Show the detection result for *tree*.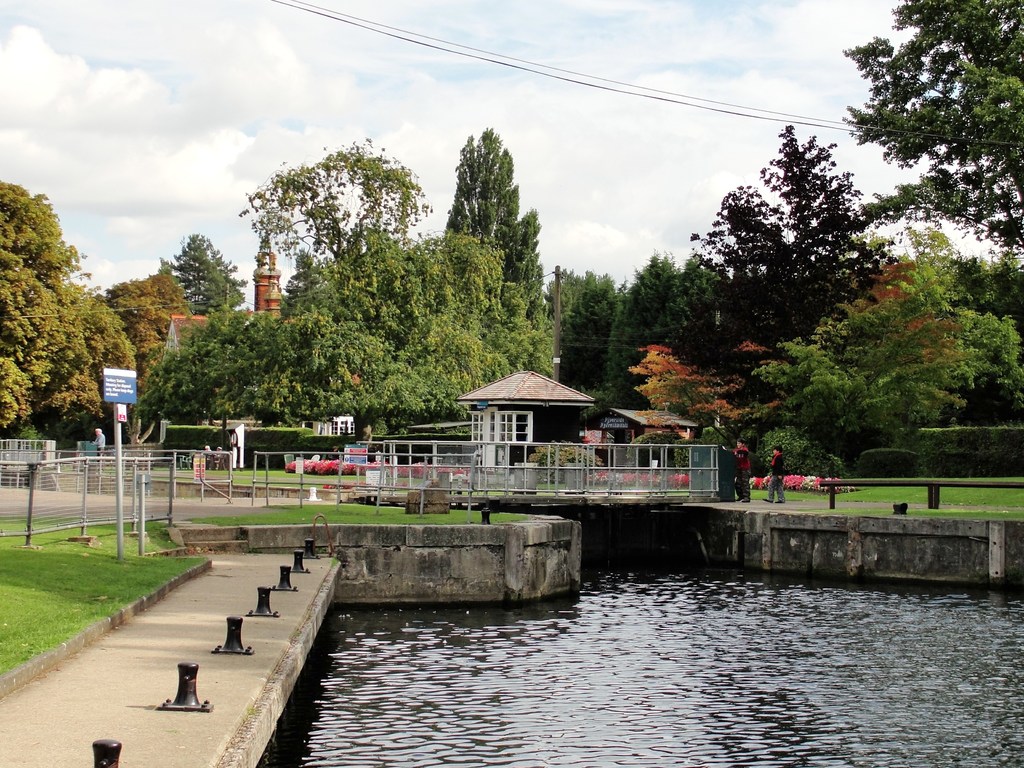
(602,248,687,396).
